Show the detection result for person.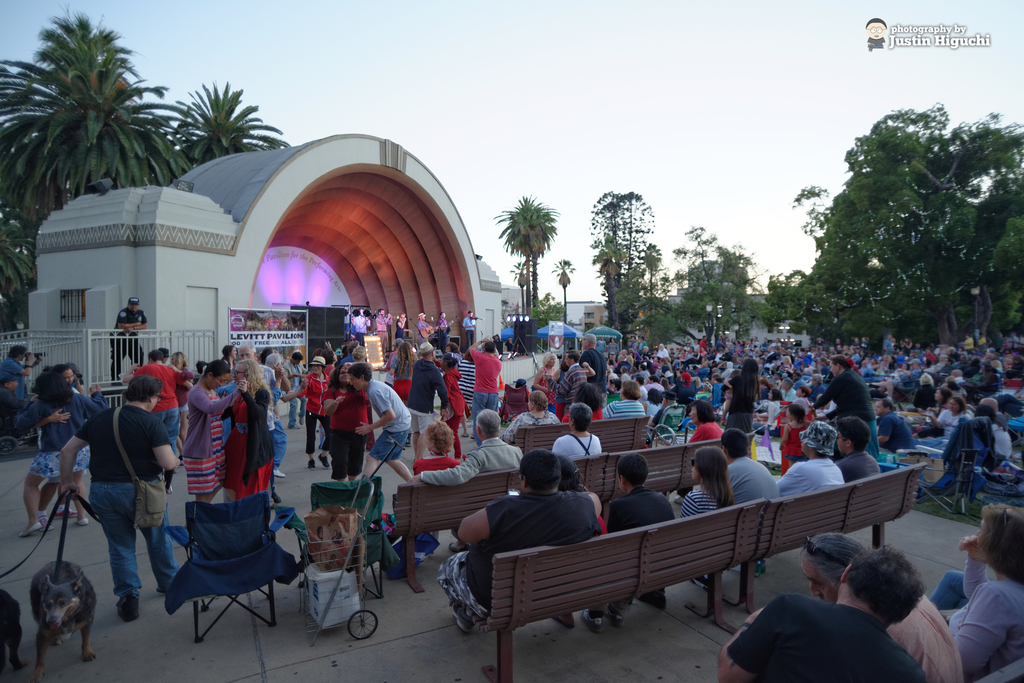
select_region(319, 366, 367, 477).
